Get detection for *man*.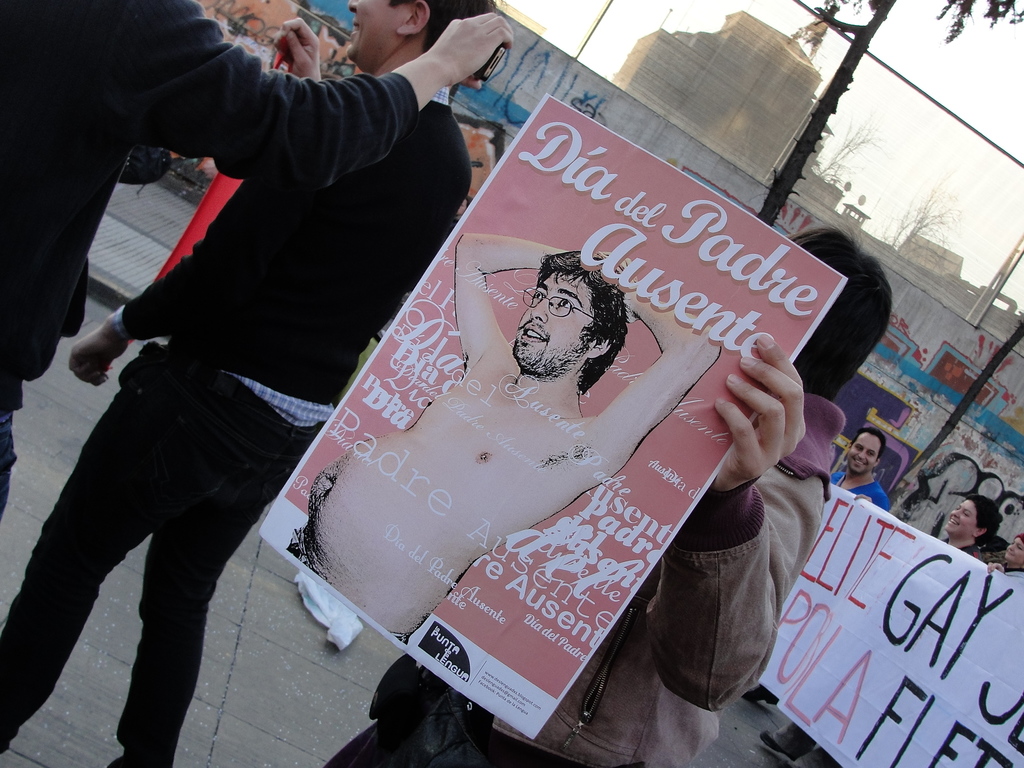
Detection: bbox(737, 430, 890, 706).
